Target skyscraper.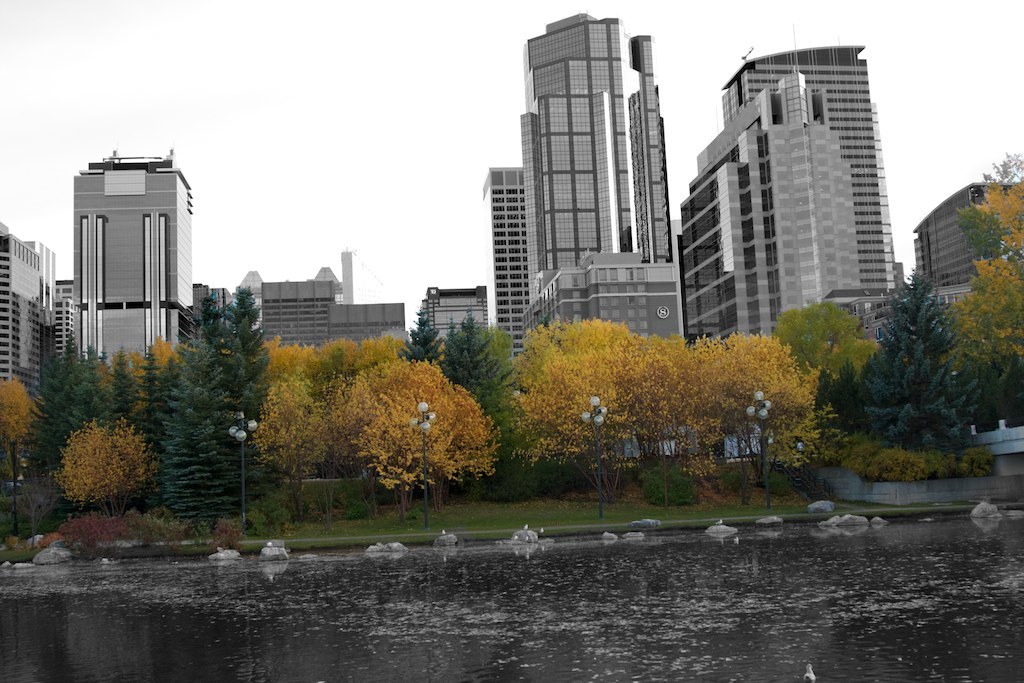
Target region: box=[687, 64, 859, 336].
